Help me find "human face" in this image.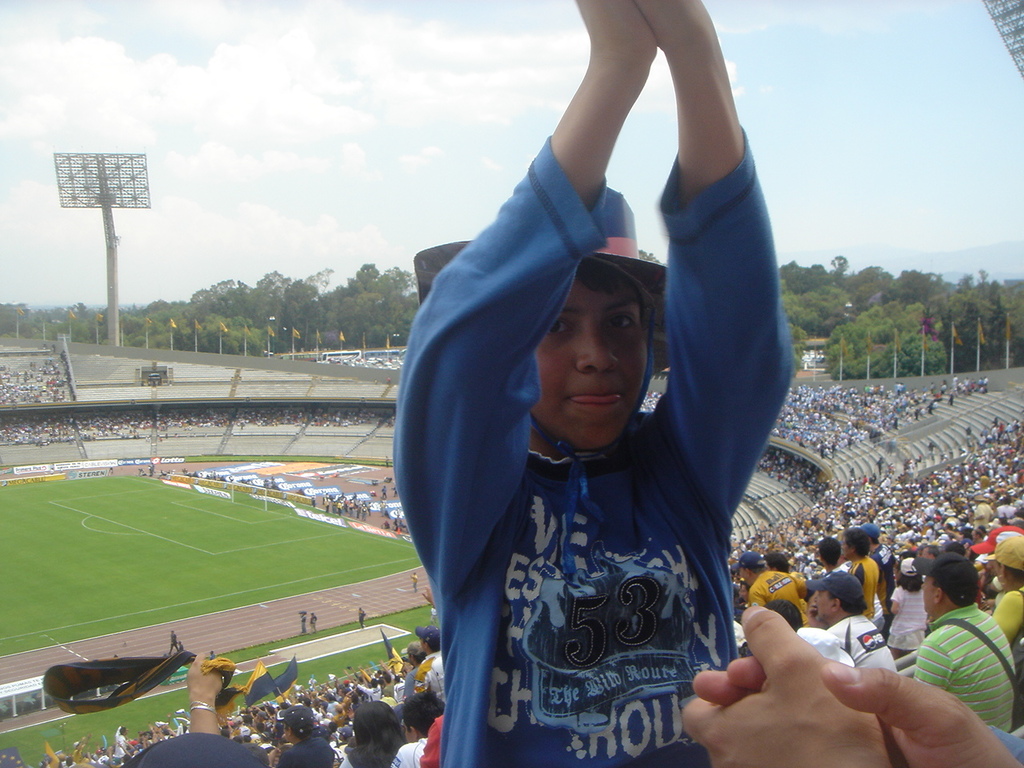
Found it: BBox(282, 721, 289, 741).
